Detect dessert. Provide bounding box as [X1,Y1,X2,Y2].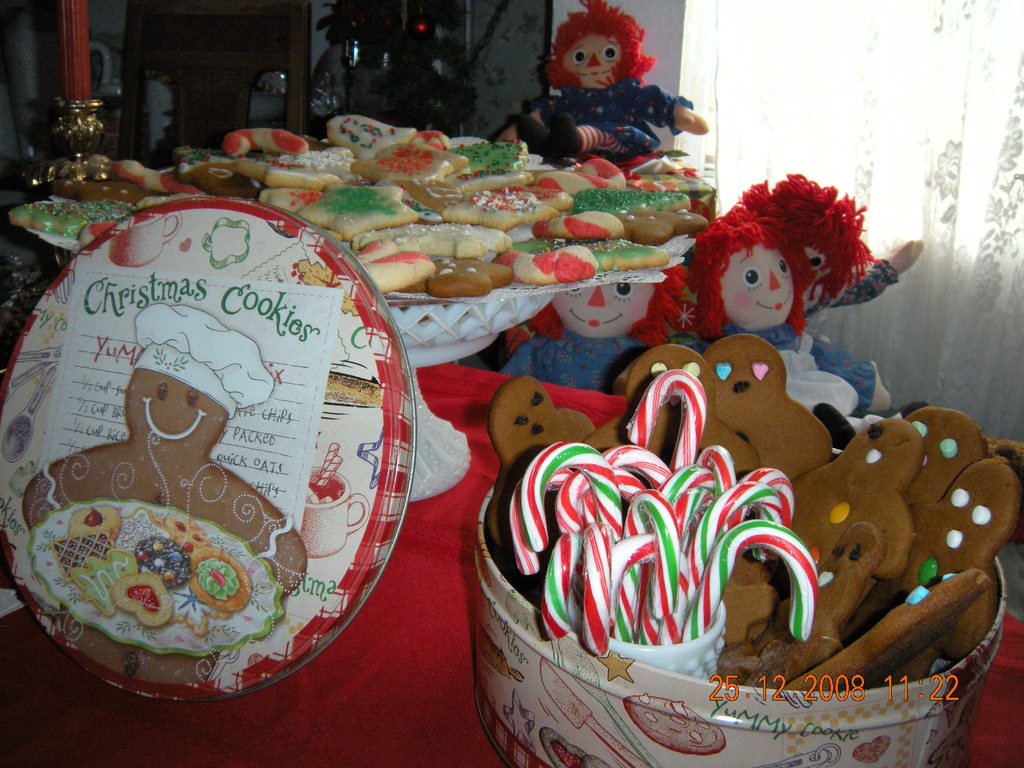
[620,208,715,248].
